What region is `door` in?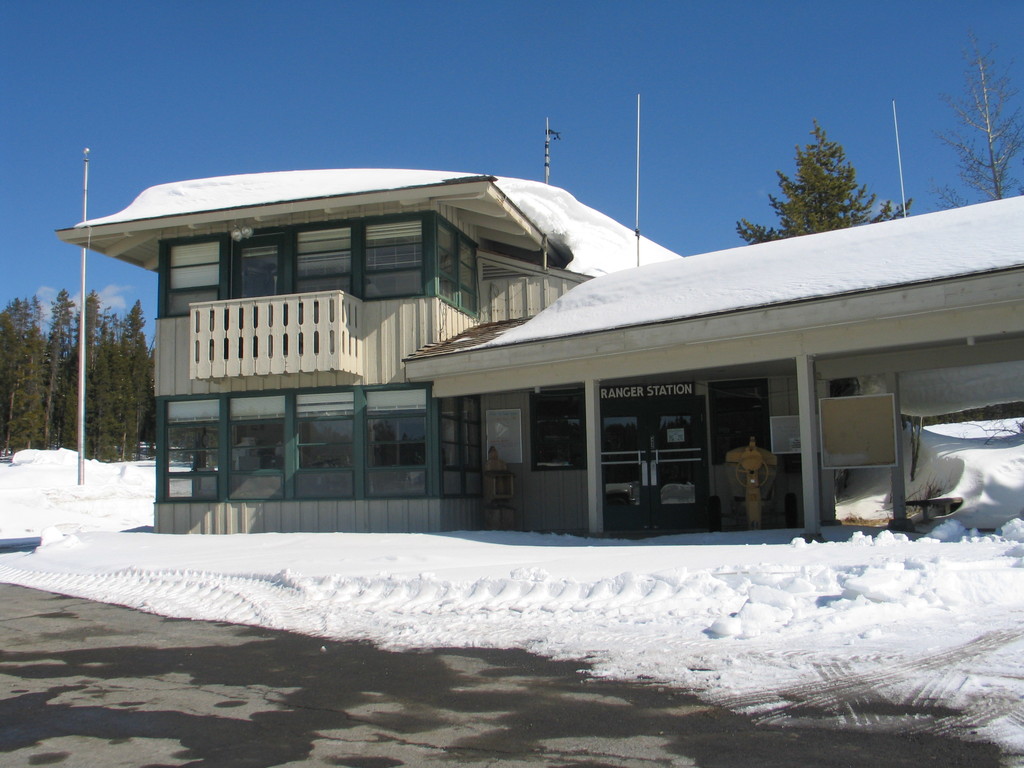
(599,405,648,531).
